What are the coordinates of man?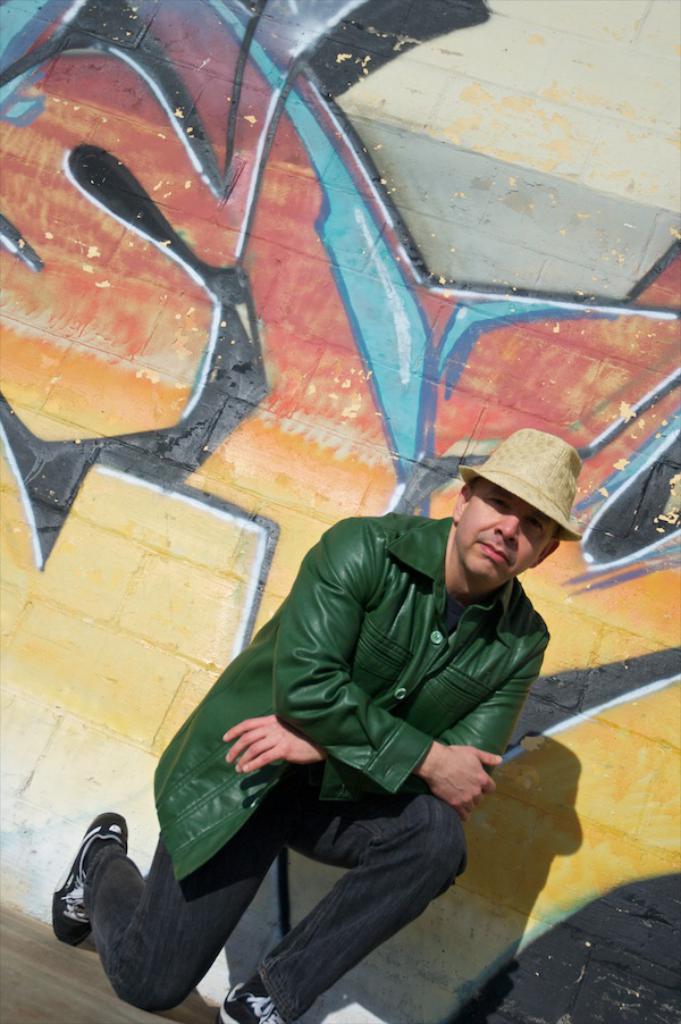
box=[40, 425, 589, 1023].
